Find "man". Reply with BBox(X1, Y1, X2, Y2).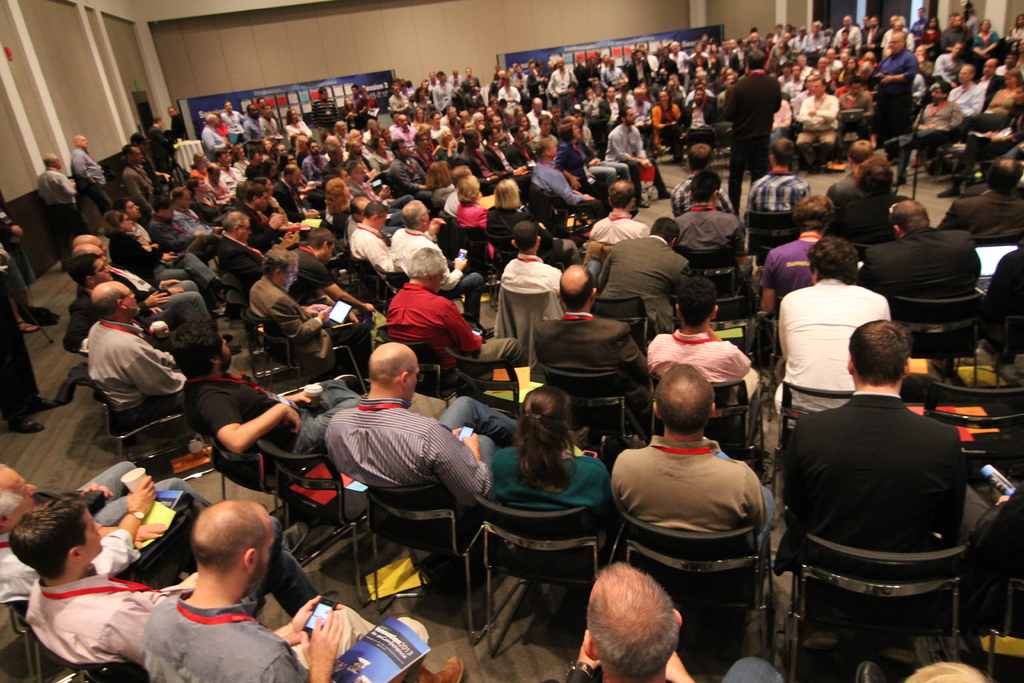
BBox(740, 139, 810, 222).
